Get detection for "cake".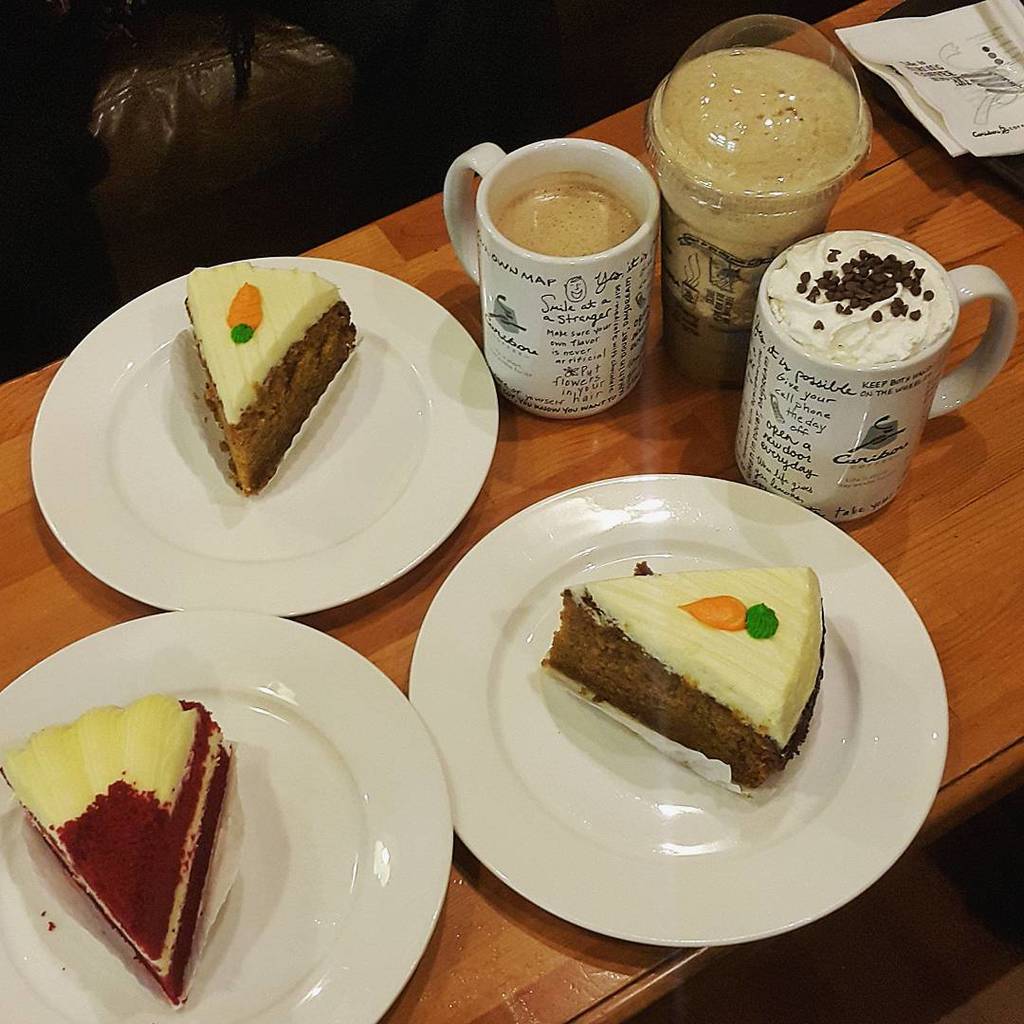
Detection: 0 706 226 1016.
